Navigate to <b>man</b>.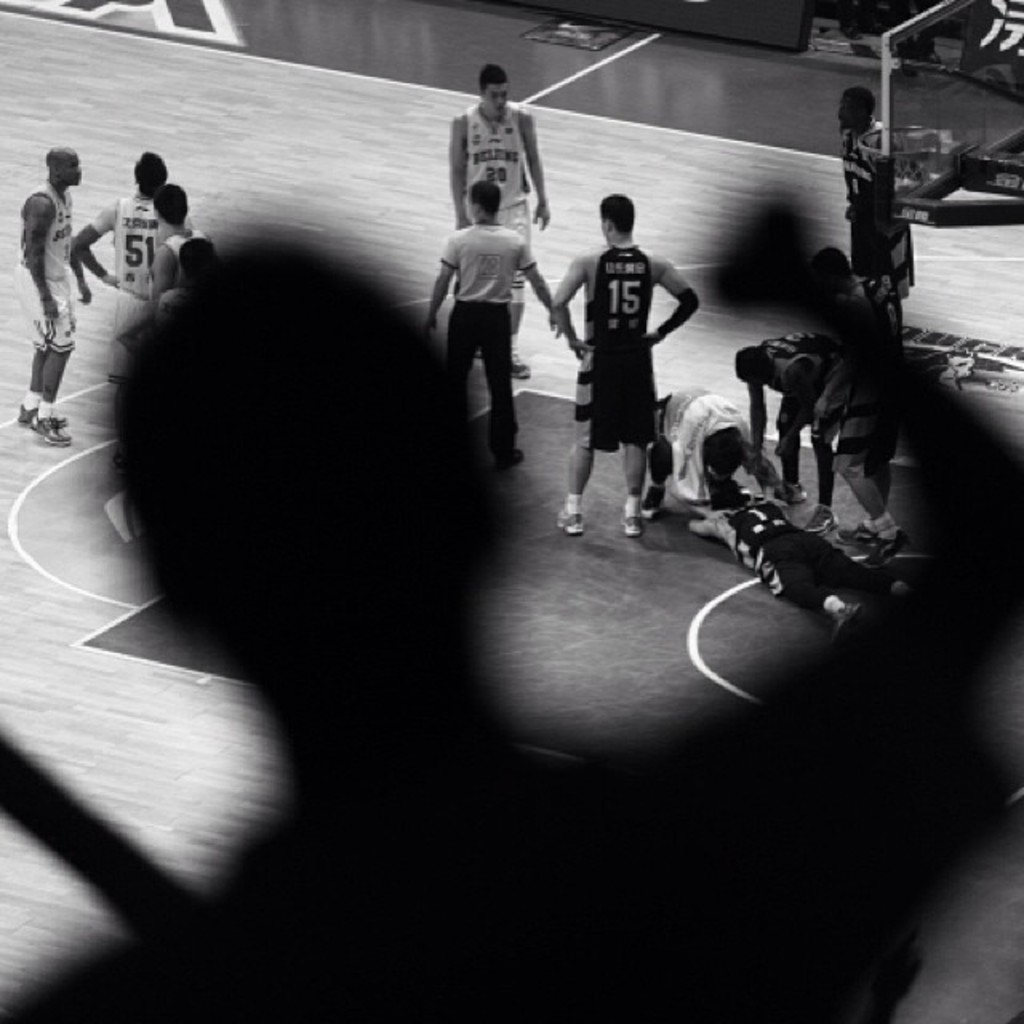
Navigation target: bbox=[14, 149, 86, 453].
